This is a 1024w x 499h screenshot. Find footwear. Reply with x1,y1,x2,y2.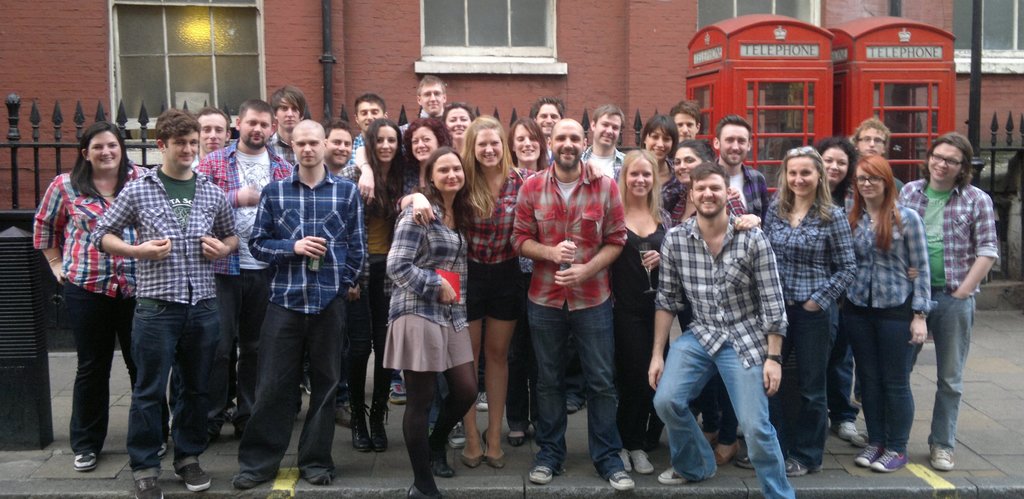
851,427,871,450.
